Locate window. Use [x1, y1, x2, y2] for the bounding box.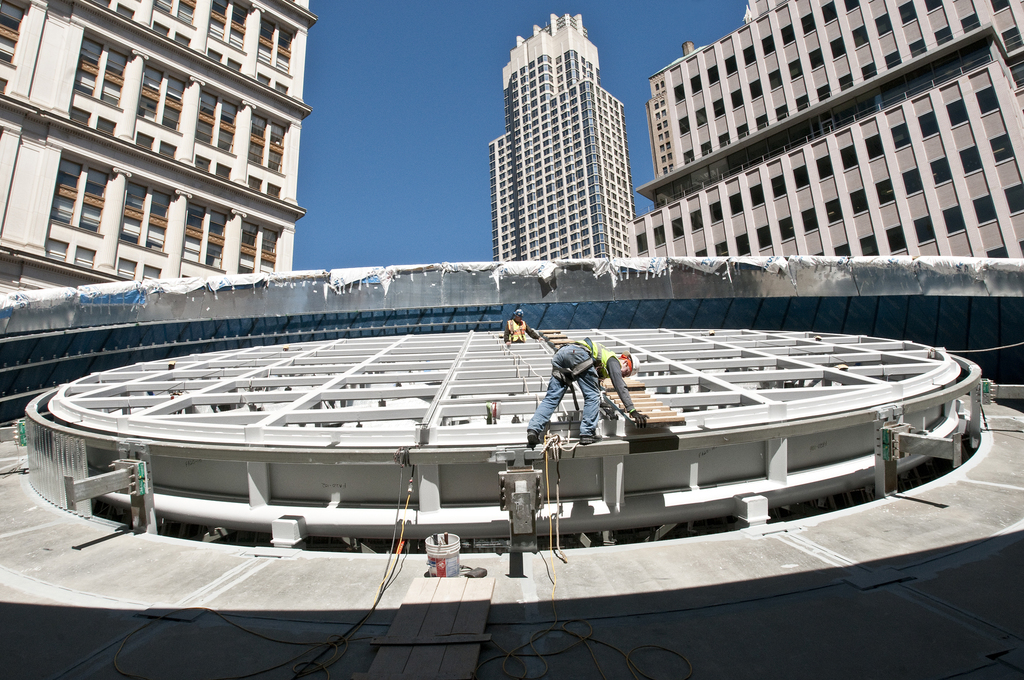
[849, 187, 870, 215].
